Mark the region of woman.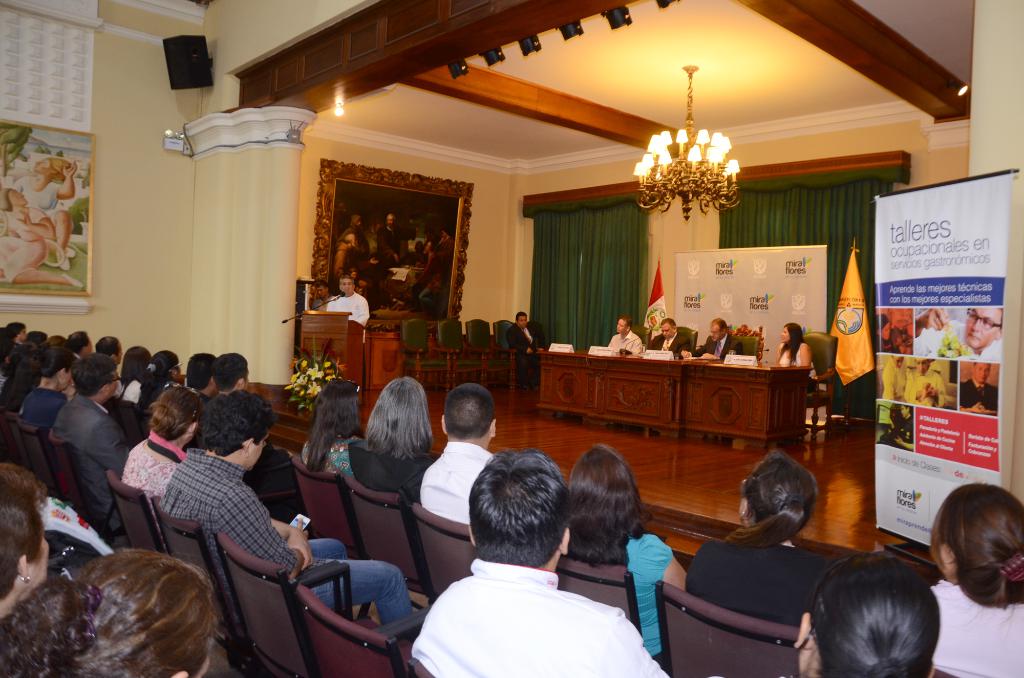
Region: x1=0, y1=348, x2=40, y2=416.
